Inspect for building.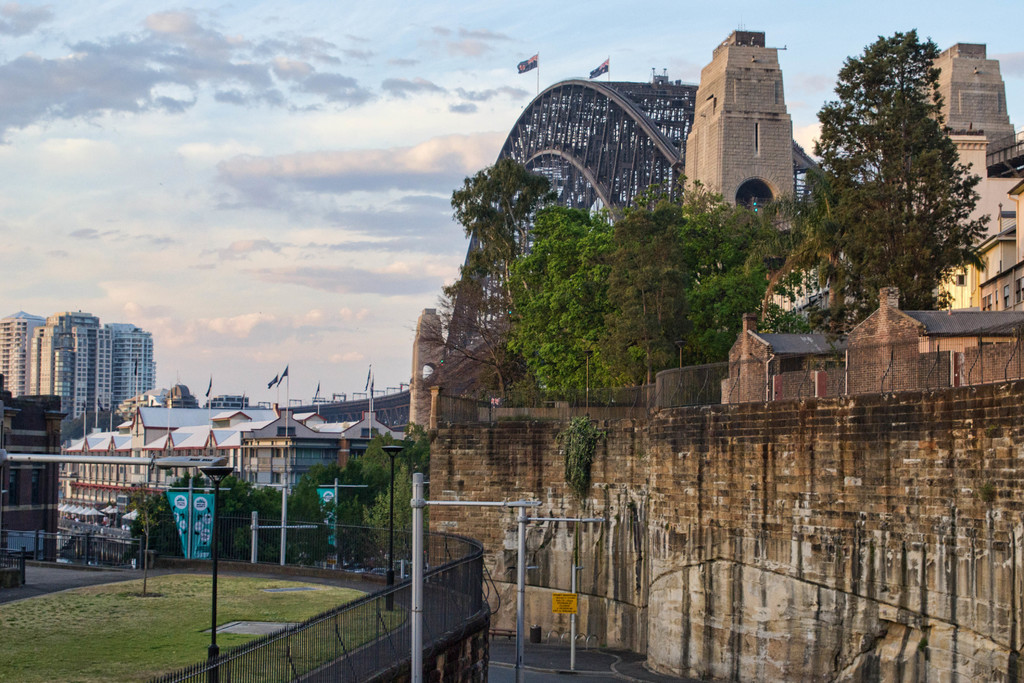
Inspection: x1=65, y1=398, x2=413, y2=561.
